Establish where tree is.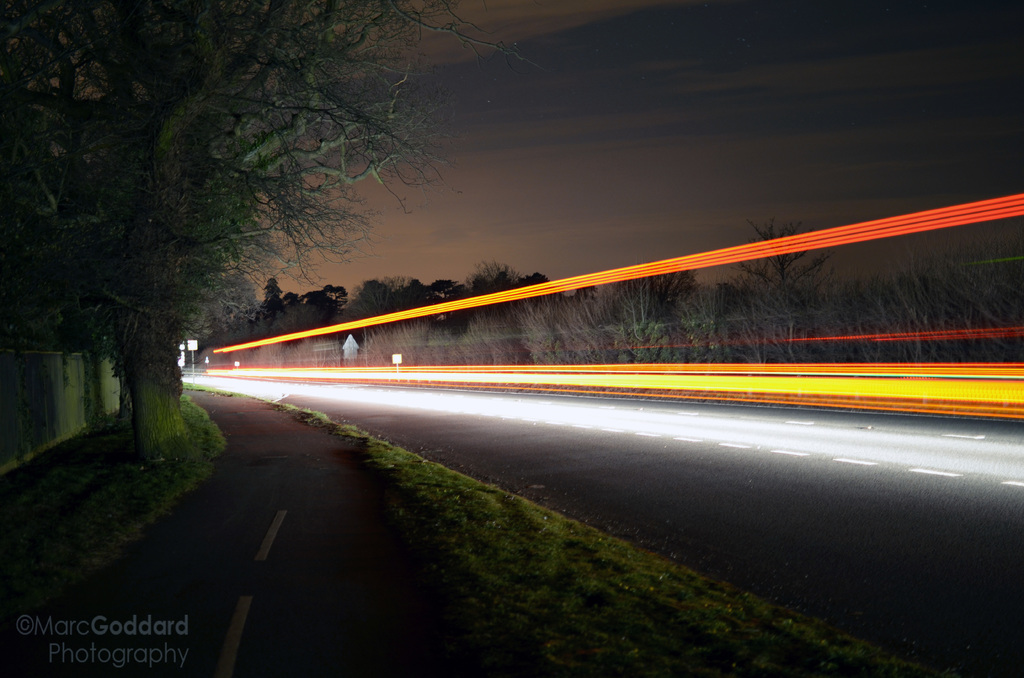
Established at [26,44,324,435].
